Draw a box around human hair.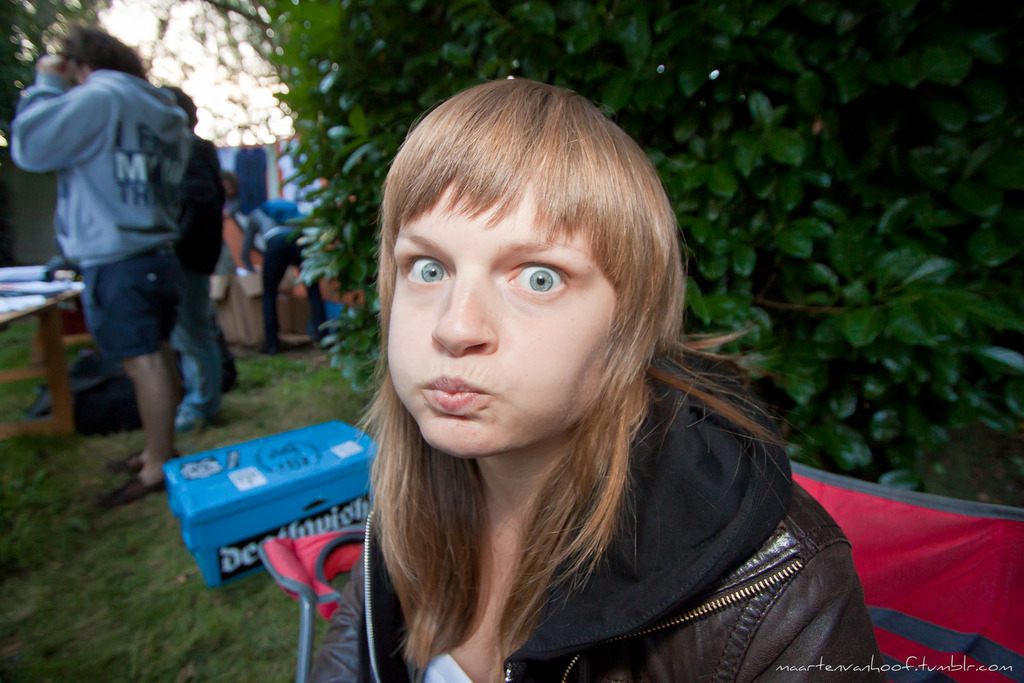
rect(307, 99, 794, 635).
